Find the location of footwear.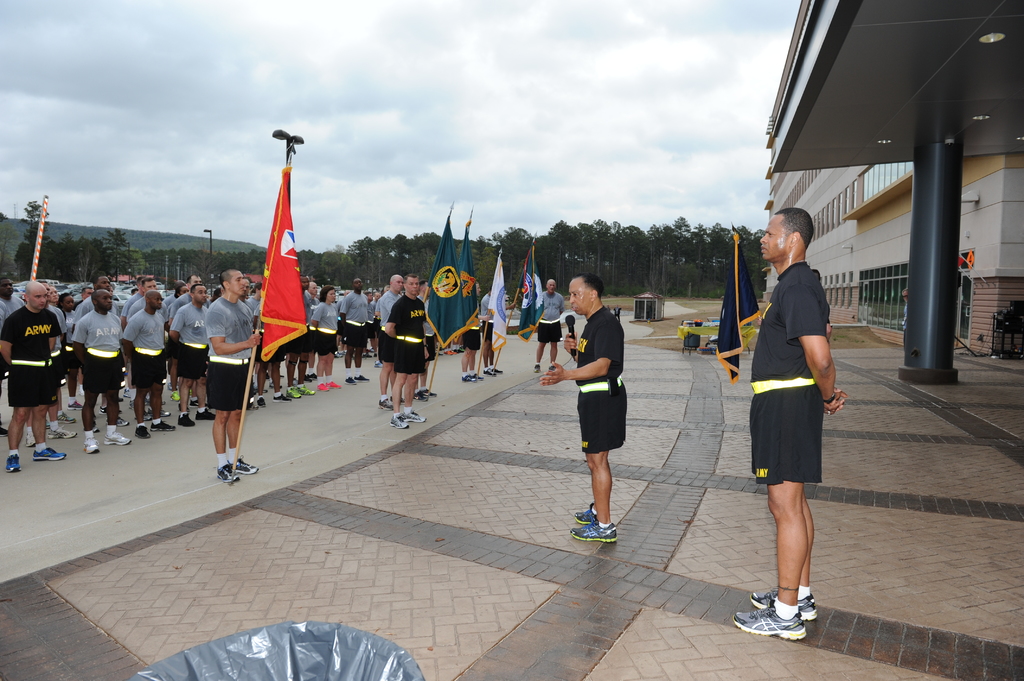
Location: 484 364 503 374.
